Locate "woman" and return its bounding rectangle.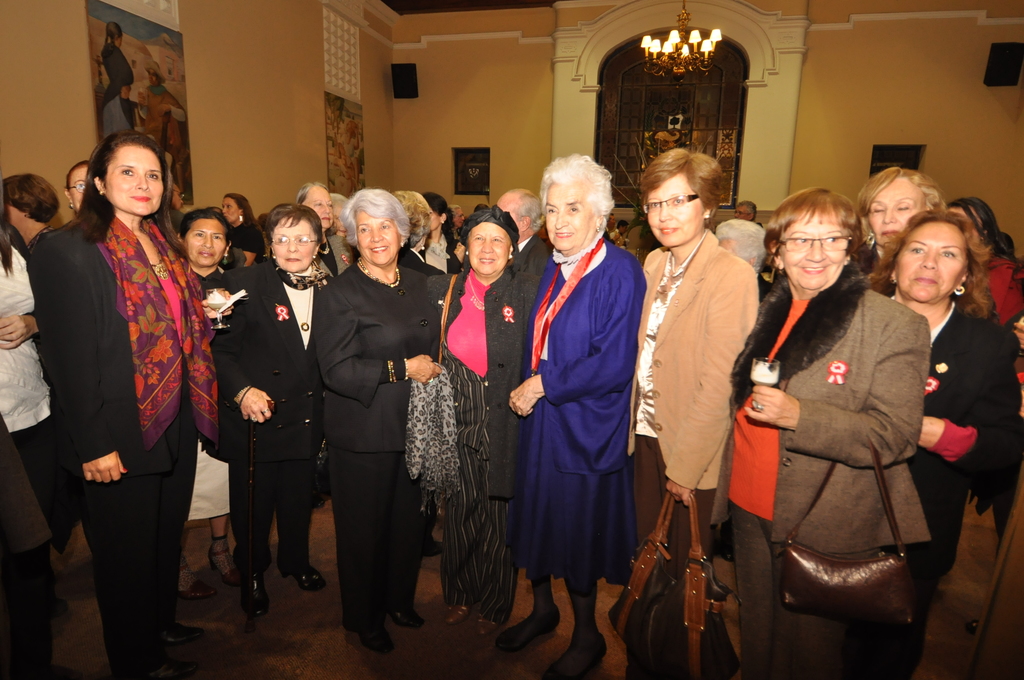
(439,202,531,639).
